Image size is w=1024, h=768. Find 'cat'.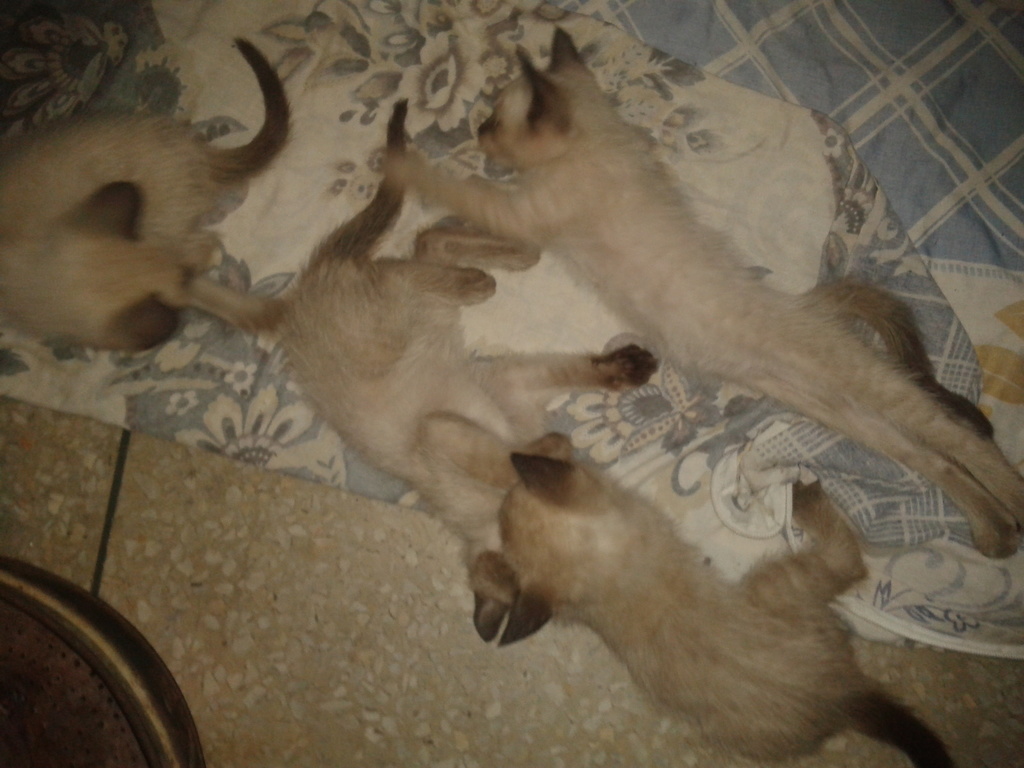
x1=0, y1=42, x2=295, y2=356.
